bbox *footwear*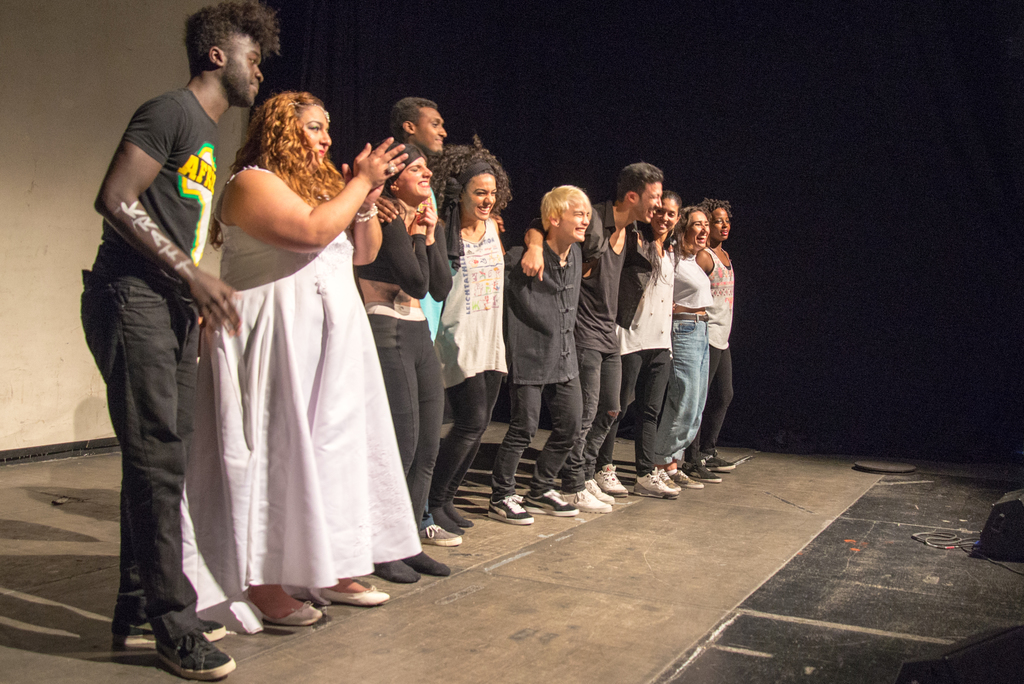
[155,631,231,679]
